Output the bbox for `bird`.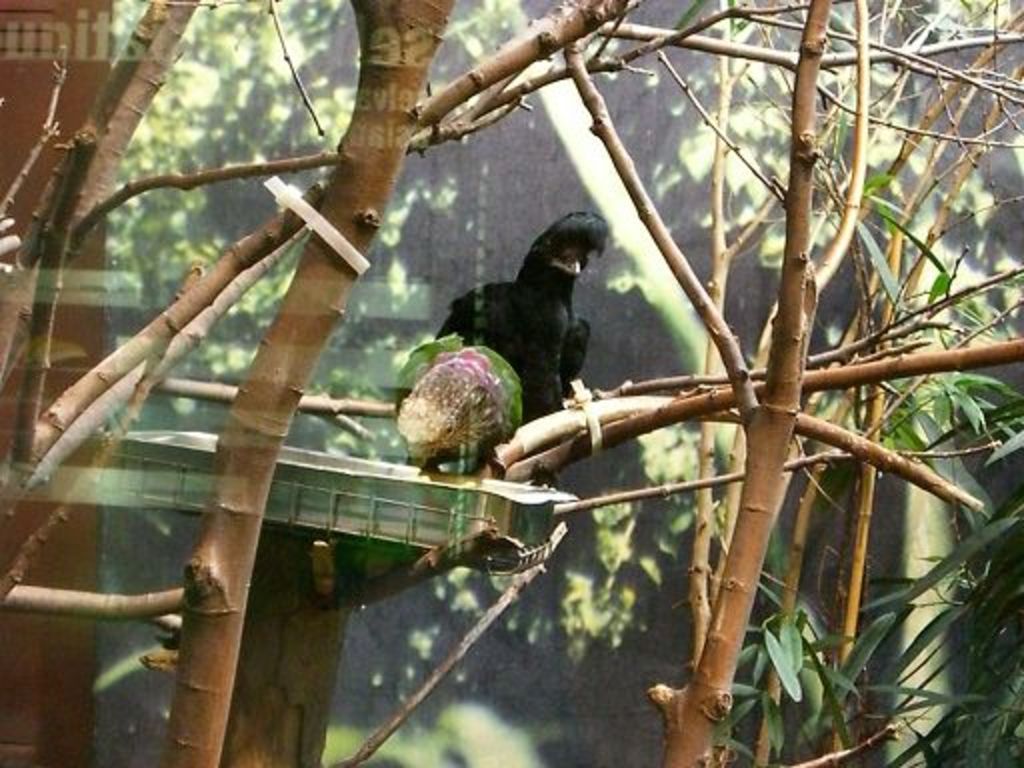
x1=406, y1=206, x2=624, y2=466.
